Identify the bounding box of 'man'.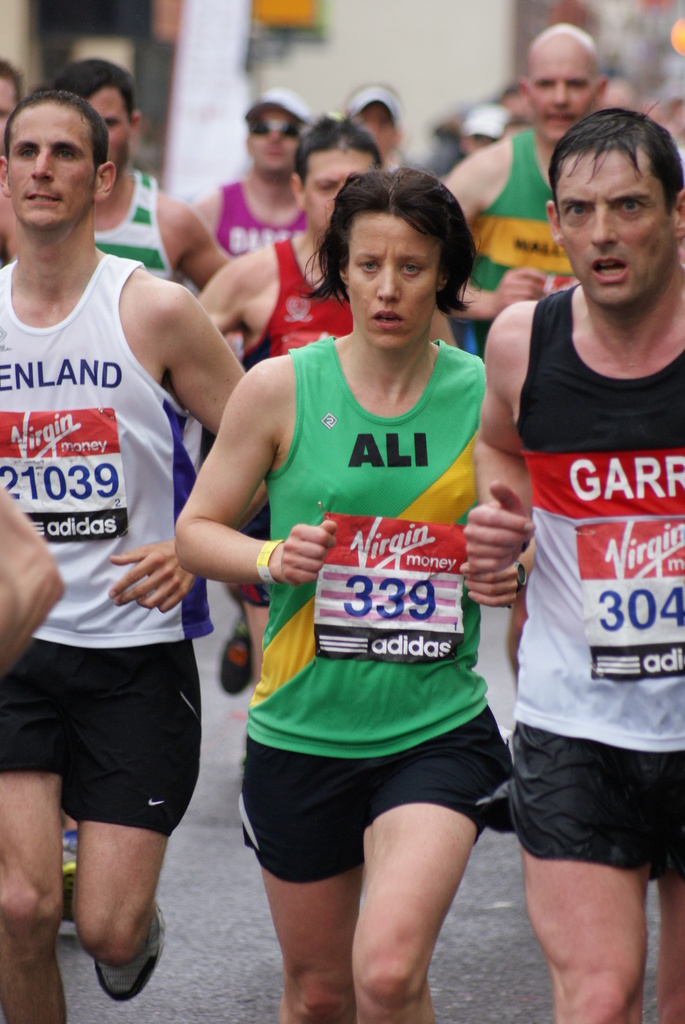
BBox(51, 57, 232, 285).
